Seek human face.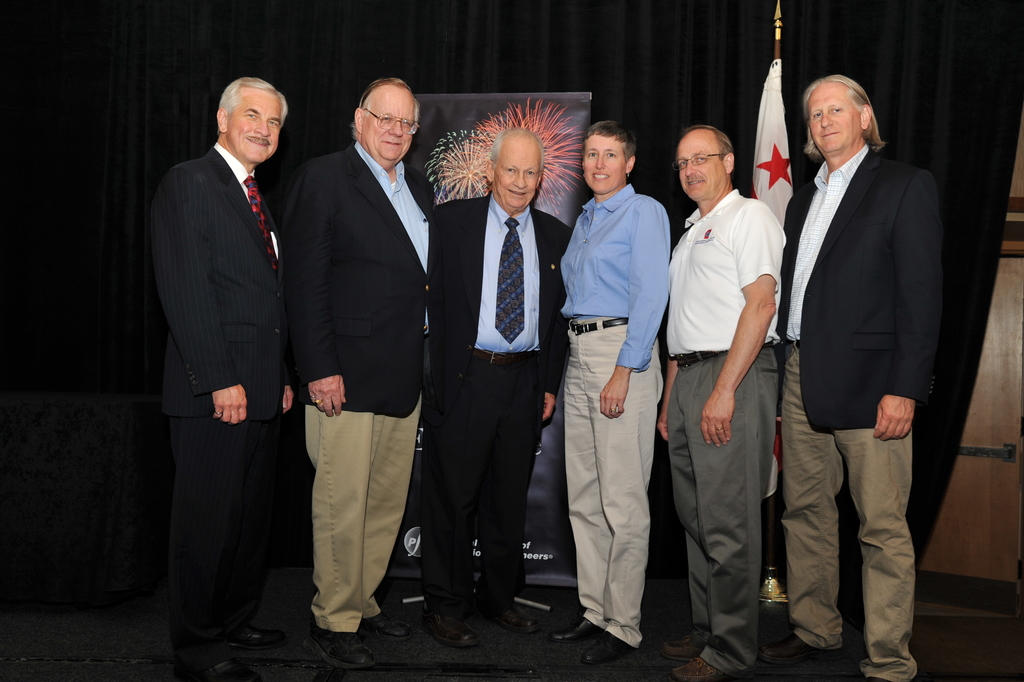
[810, 85, 853, 159].
